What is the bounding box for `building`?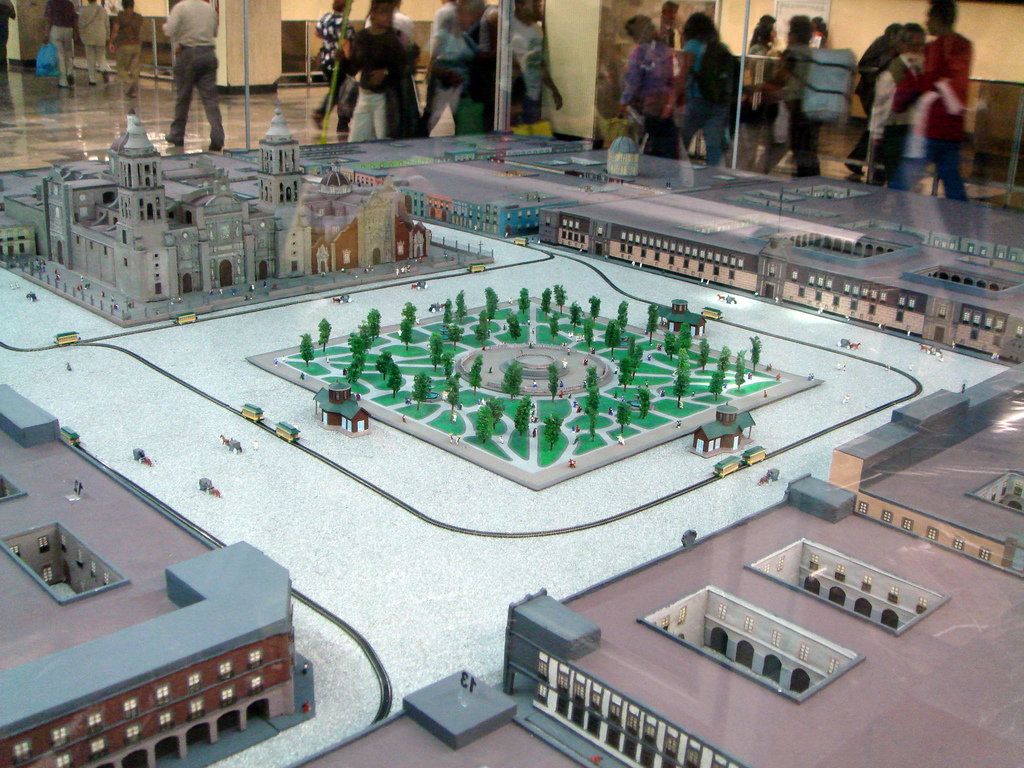
box=[538, 186, 1023, 767].
